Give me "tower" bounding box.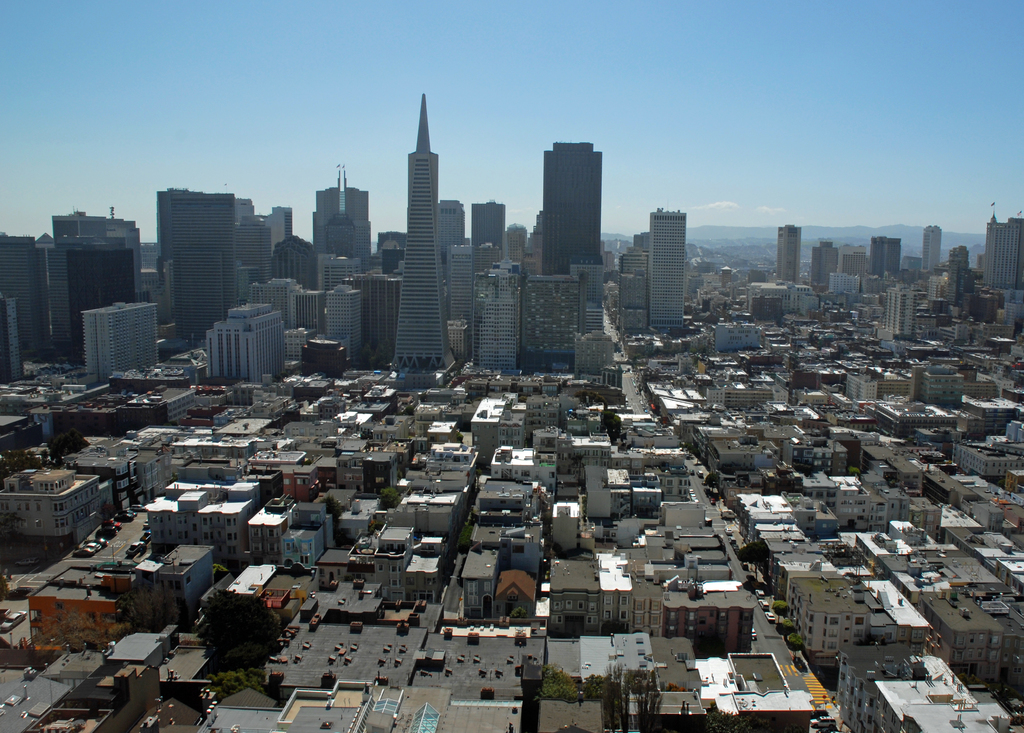
314,158,369,263.
